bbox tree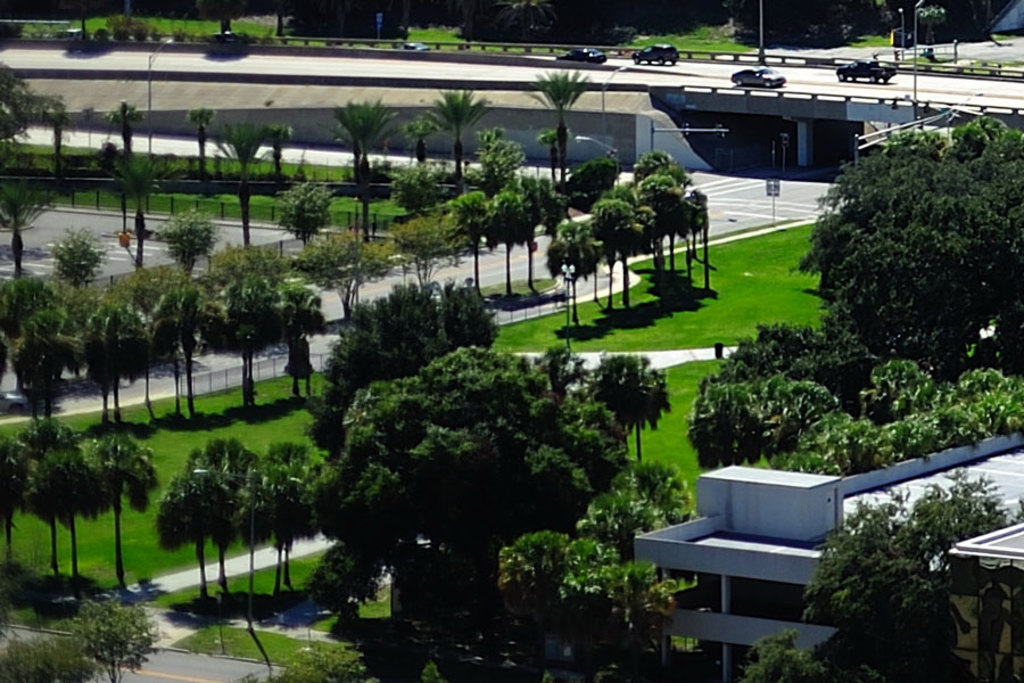
<box>108,150,174,271</box>
